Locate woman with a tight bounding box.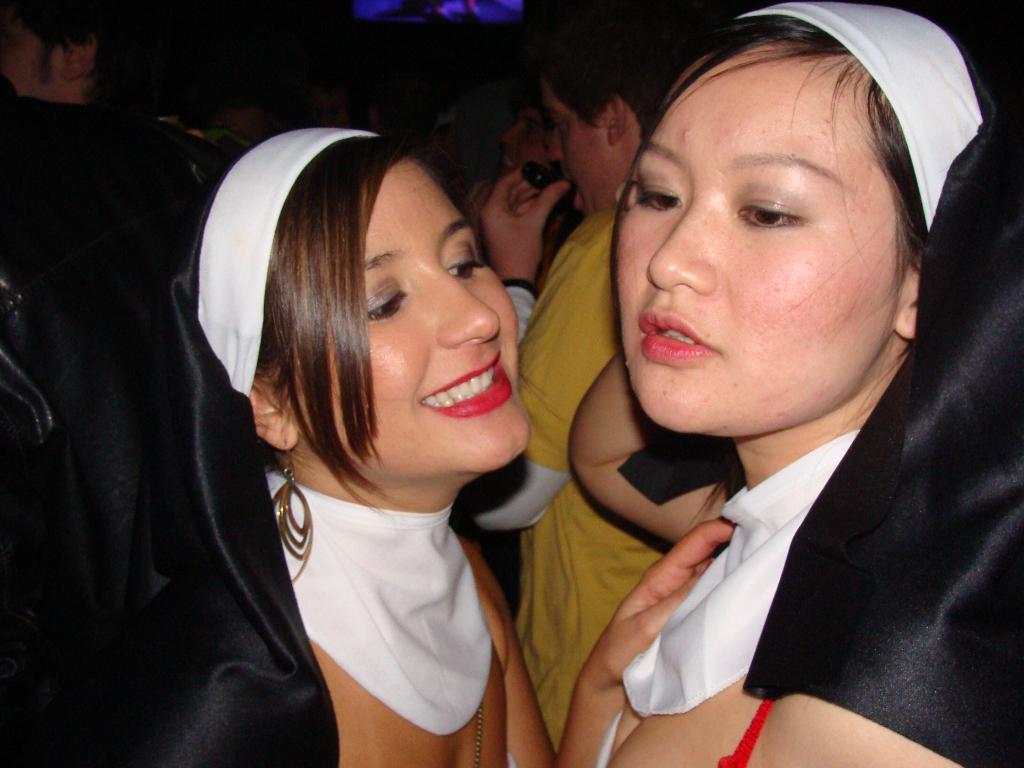
left=612, top=6, right=1023, bottom=767.
